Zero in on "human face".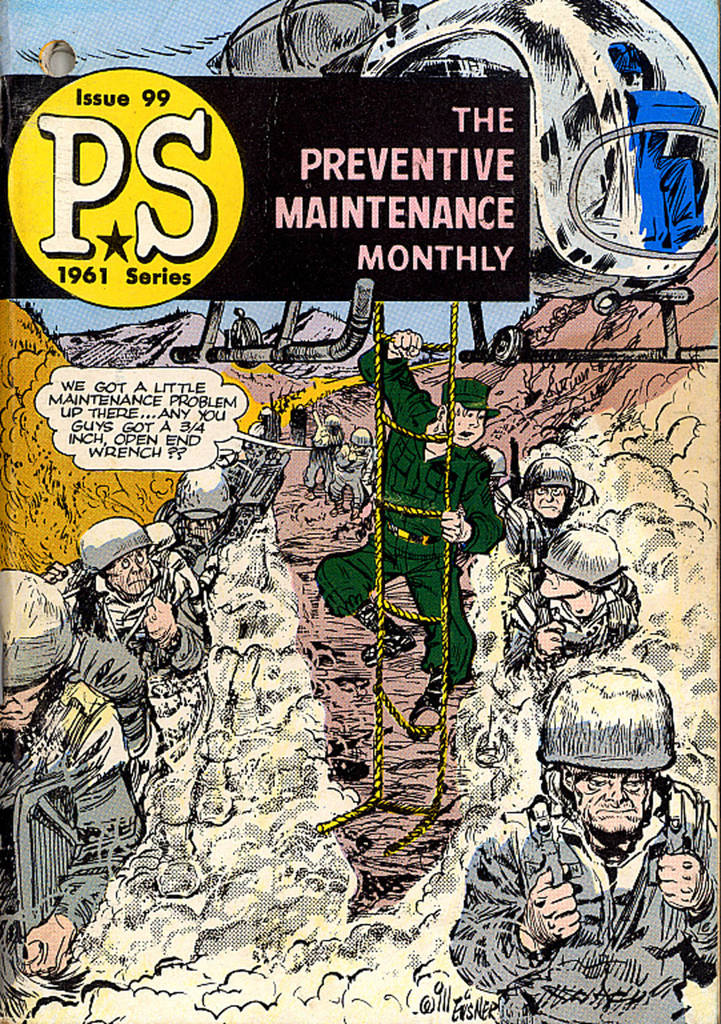
Zeroed in: [444, 408, 484, 447].
